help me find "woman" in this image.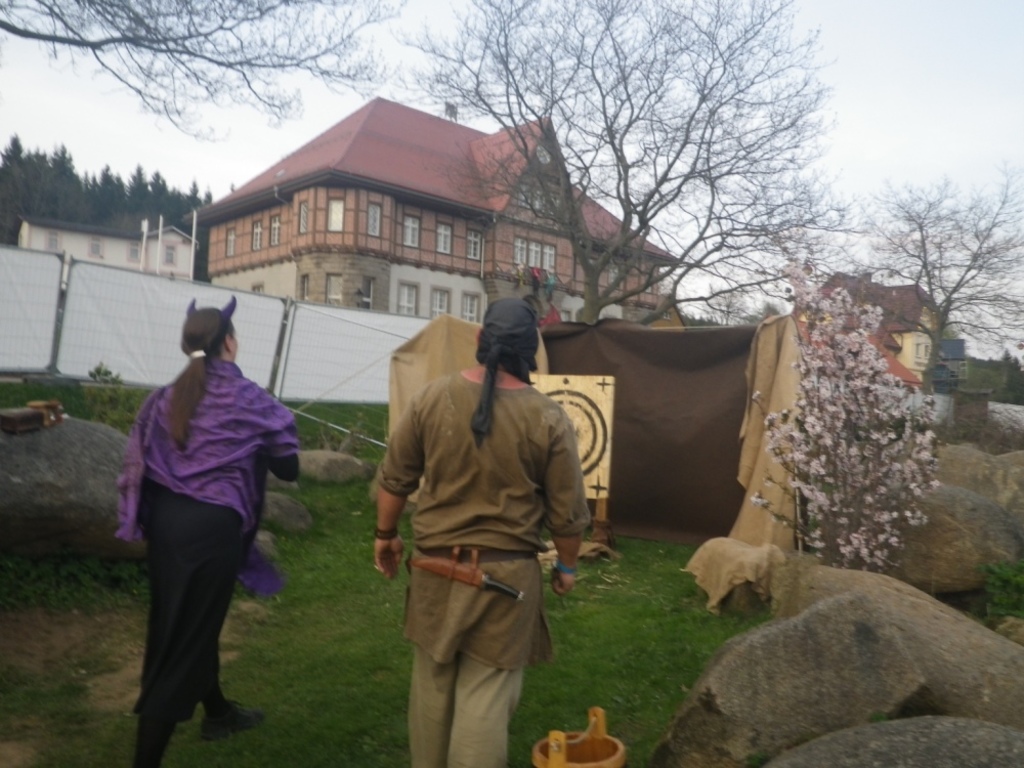
Found it: box=[106, 294, 300, 755].
